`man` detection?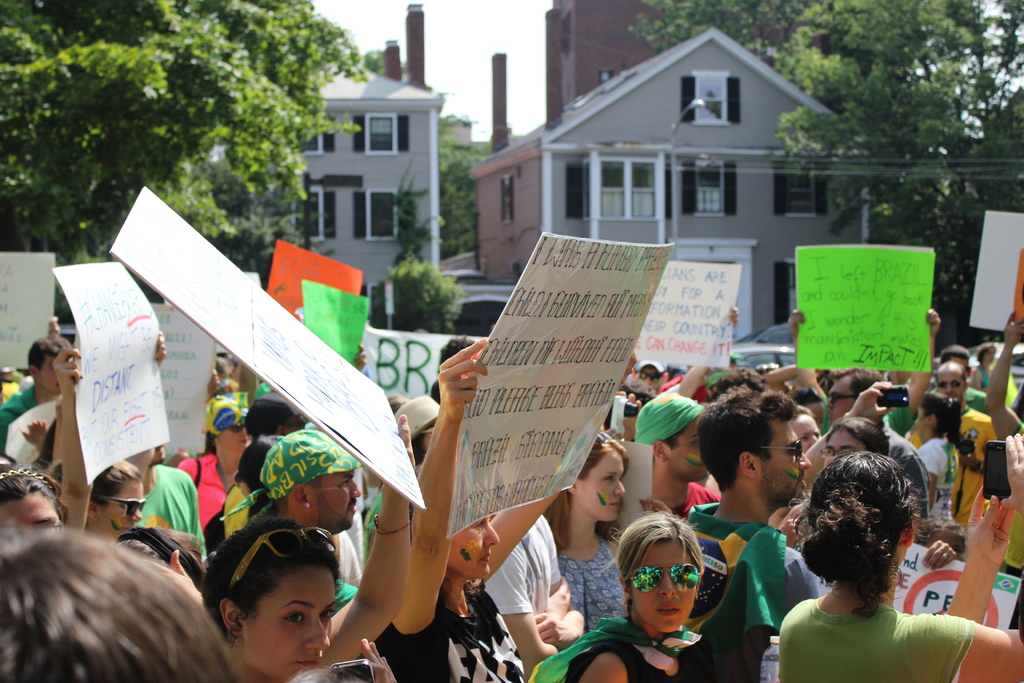
252, 423, 379, 607
